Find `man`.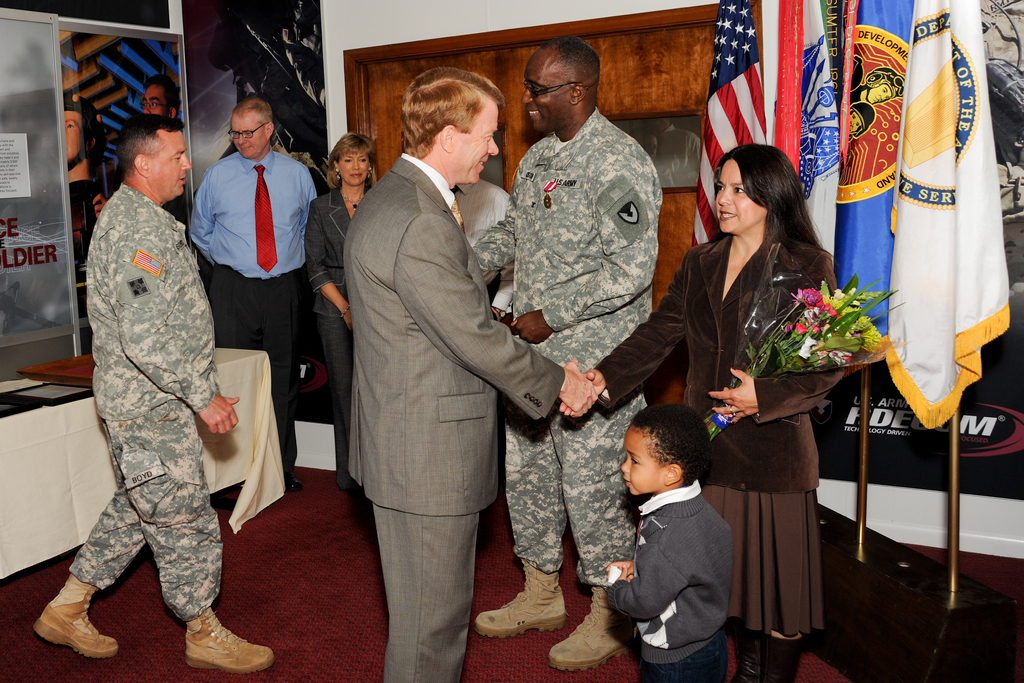
l=31, t=114, r=275, b=675.
